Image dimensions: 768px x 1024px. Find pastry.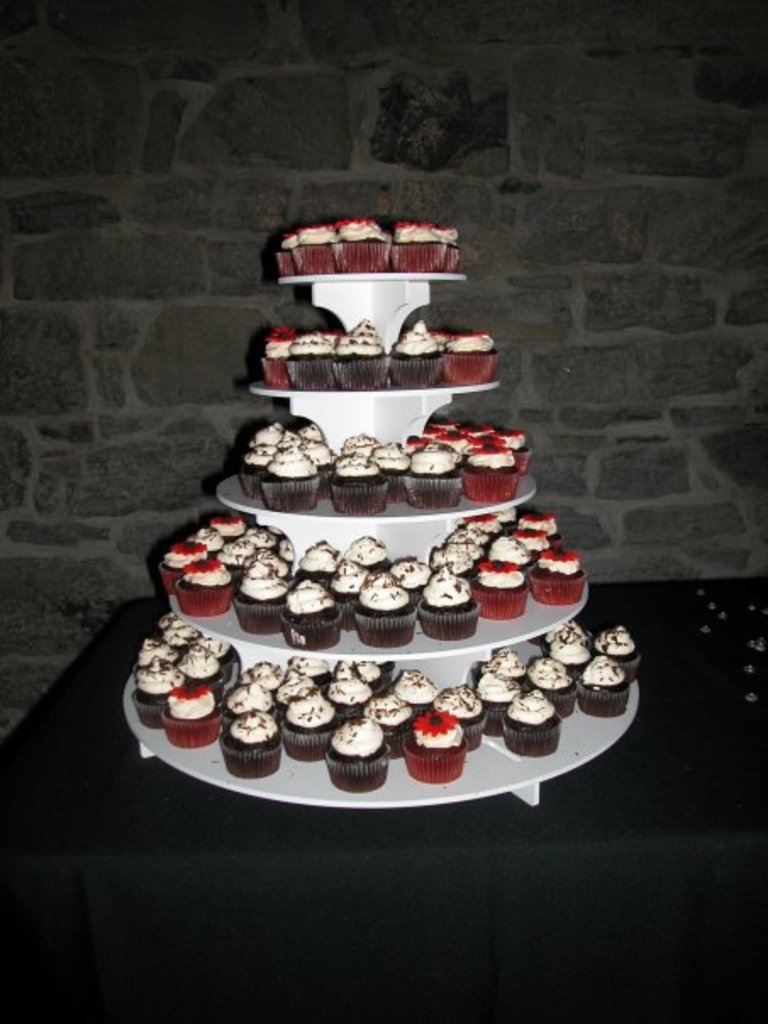
box(446, 234, 461, 259).
